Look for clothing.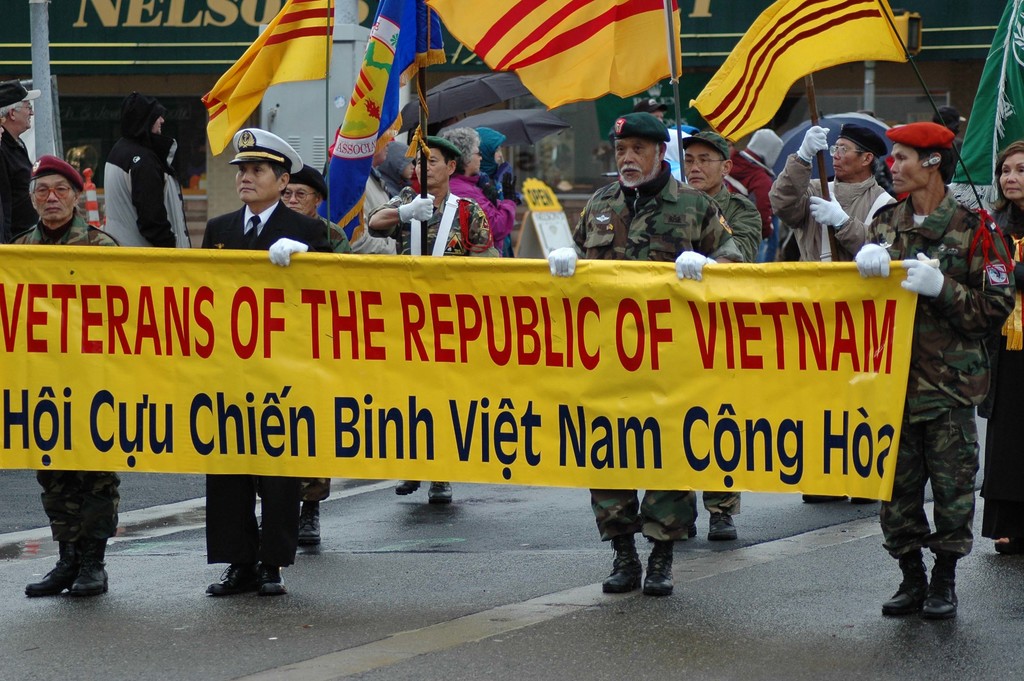
Found: <bbox>801, 180, 883, 260</bbox>.
